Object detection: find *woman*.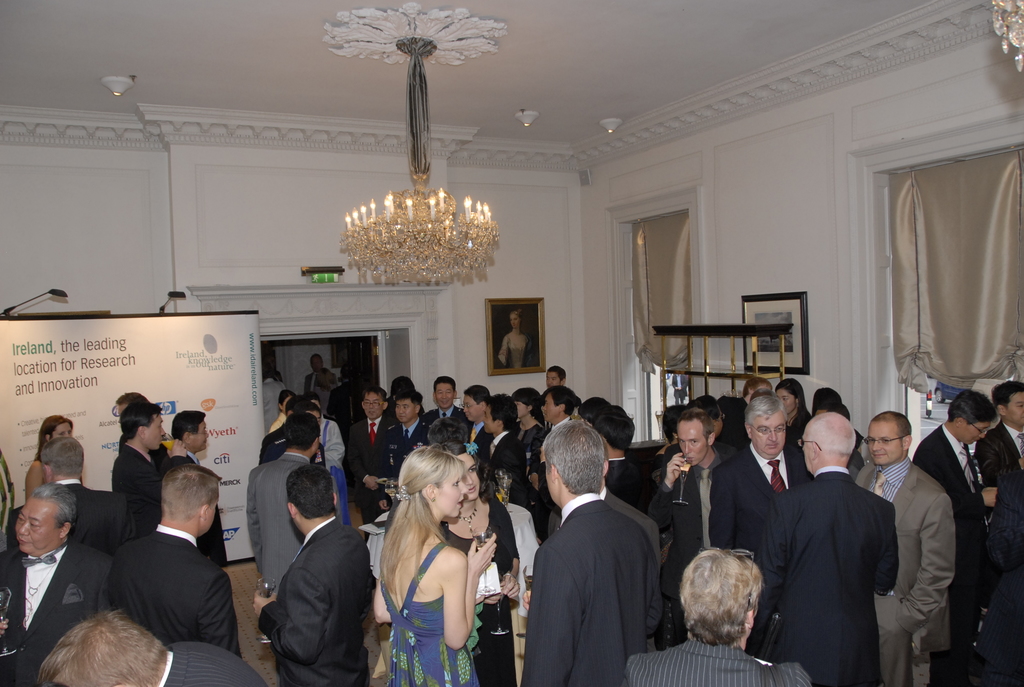
<box>515,386,547,470</box>.
